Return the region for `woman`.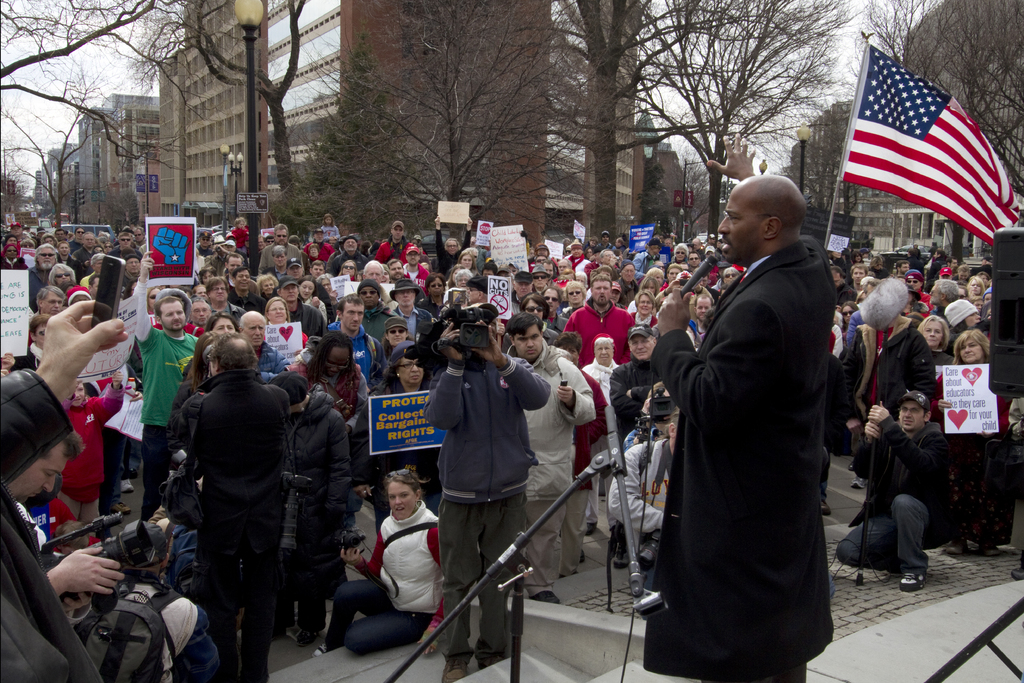
924,314,959,370.
